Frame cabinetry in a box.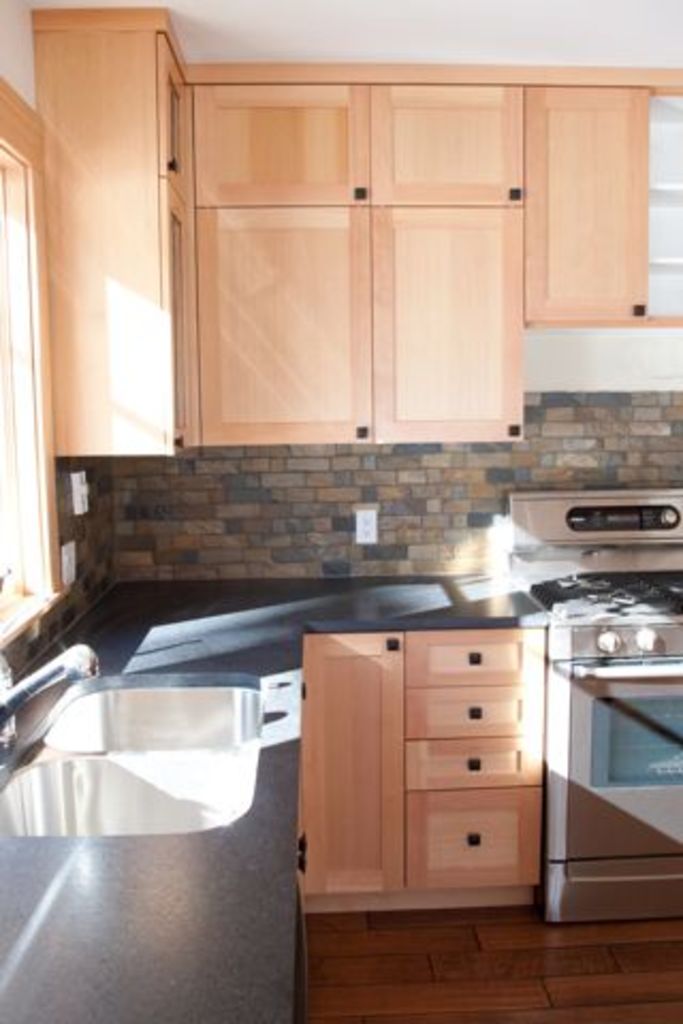
(378,198,525,439).
